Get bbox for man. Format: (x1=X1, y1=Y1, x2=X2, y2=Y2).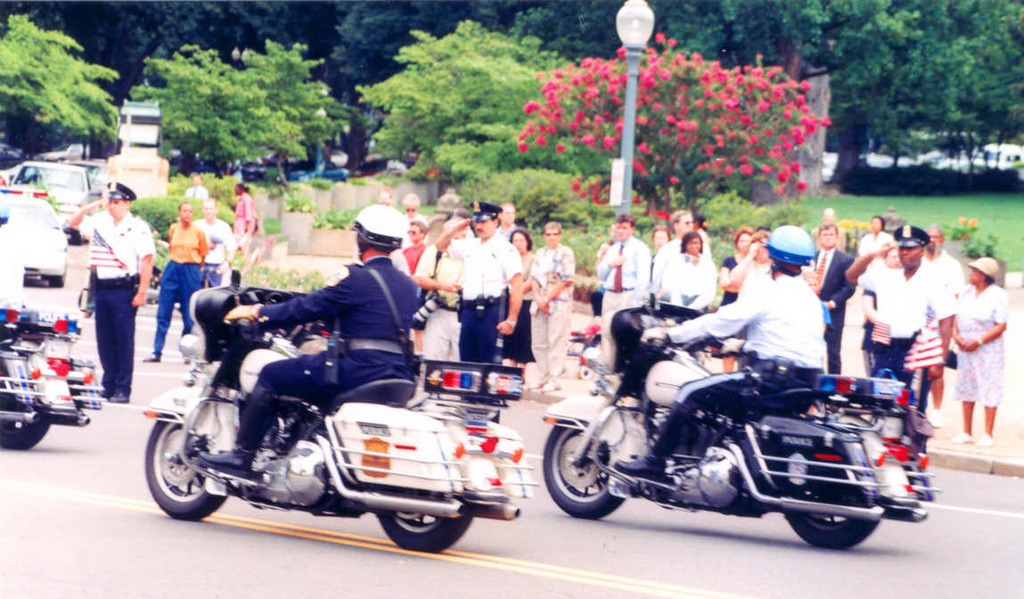
(x1=524, y1=217, x2=575, y2=394).
